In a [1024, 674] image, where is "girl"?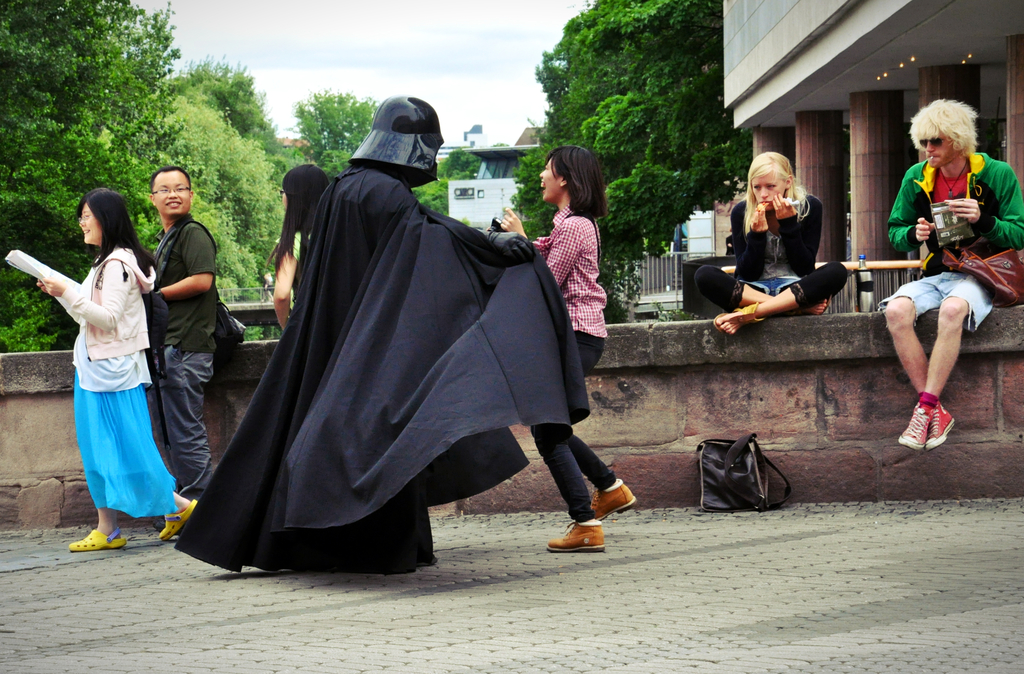
crop(269, 164, 330, 330).
